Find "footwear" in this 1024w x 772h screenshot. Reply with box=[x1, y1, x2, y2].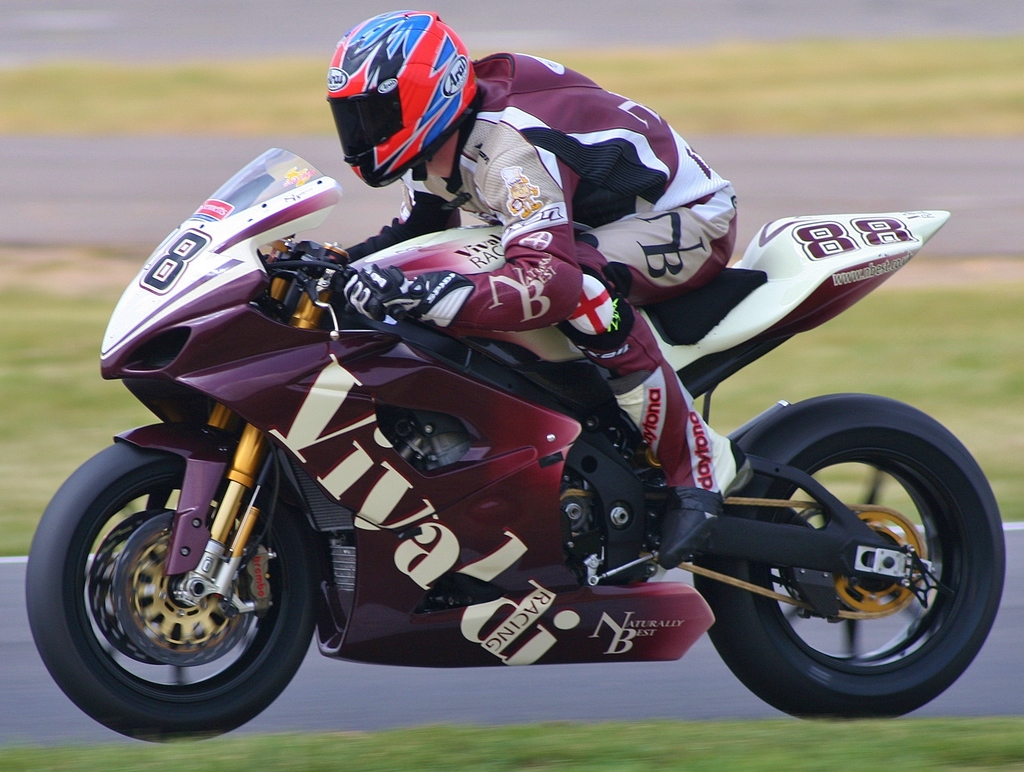
box=[665, 457, 757, 570].
